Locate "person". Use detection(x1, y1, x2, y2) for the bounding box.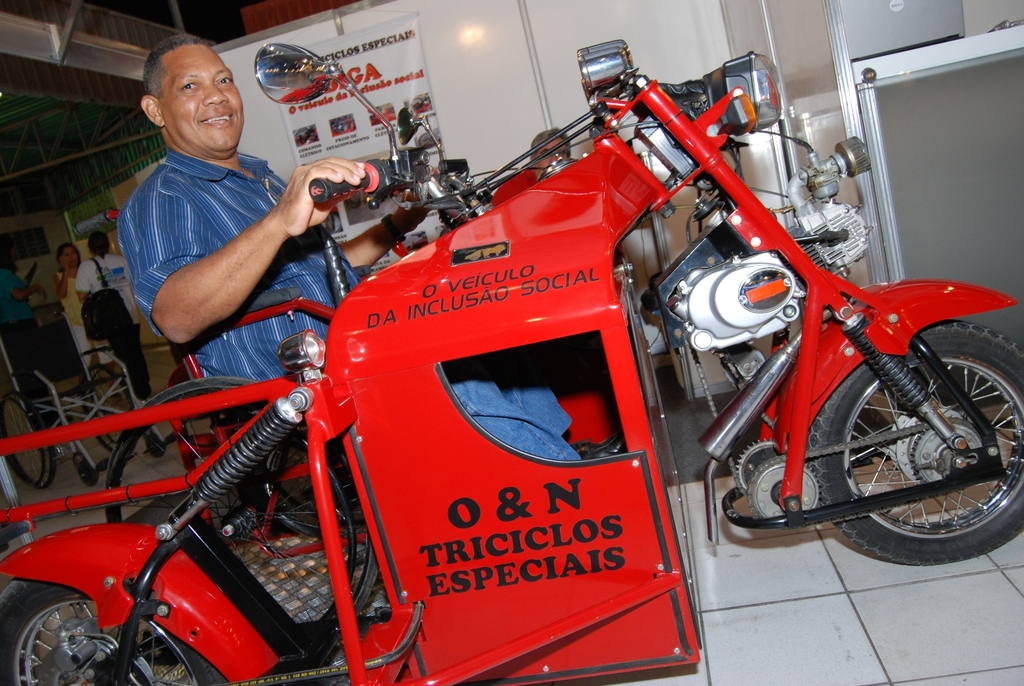
detection(116, 36, 374, 396).
